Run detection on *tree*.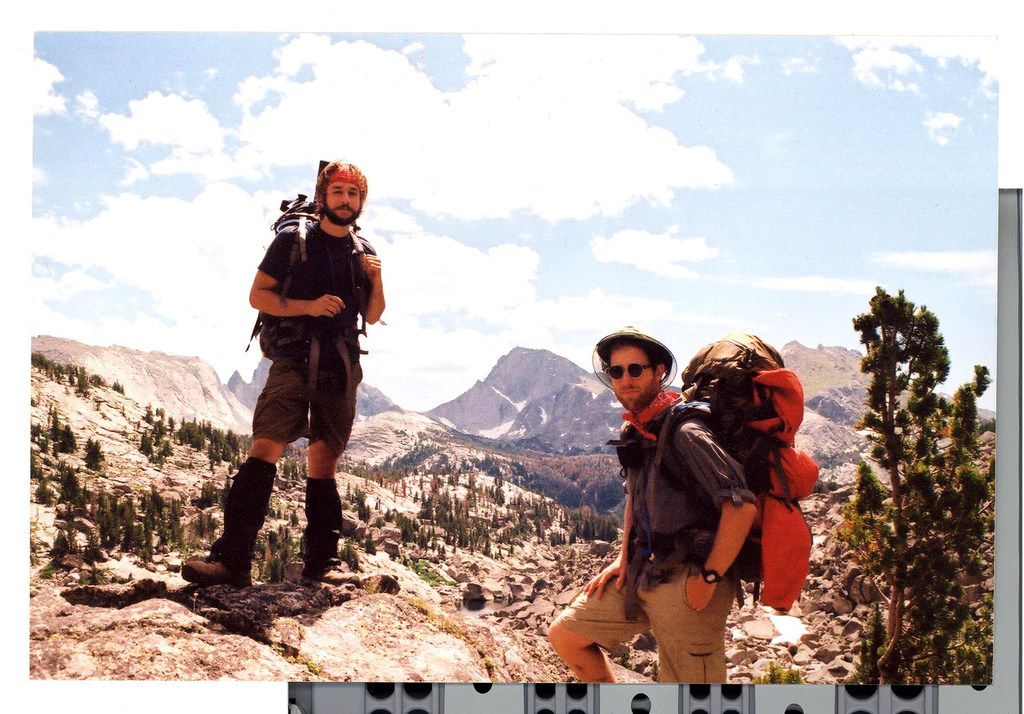
Result: x1=366 y1=531 x2=373 y2=553.
